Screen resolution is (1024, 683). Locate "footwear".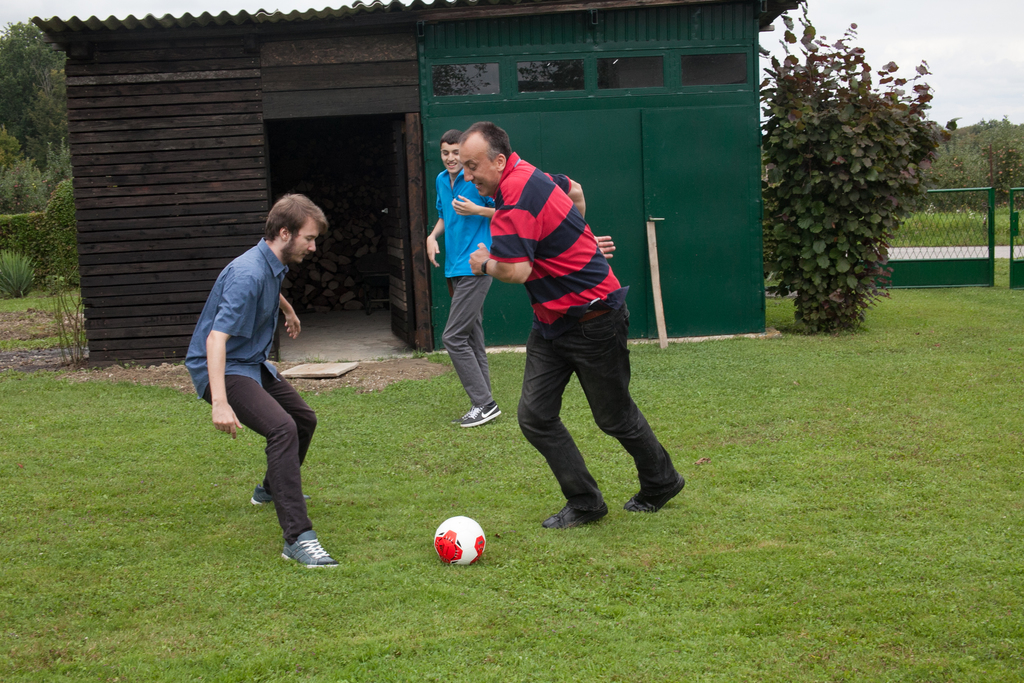
[623, 475, 686, 507].
